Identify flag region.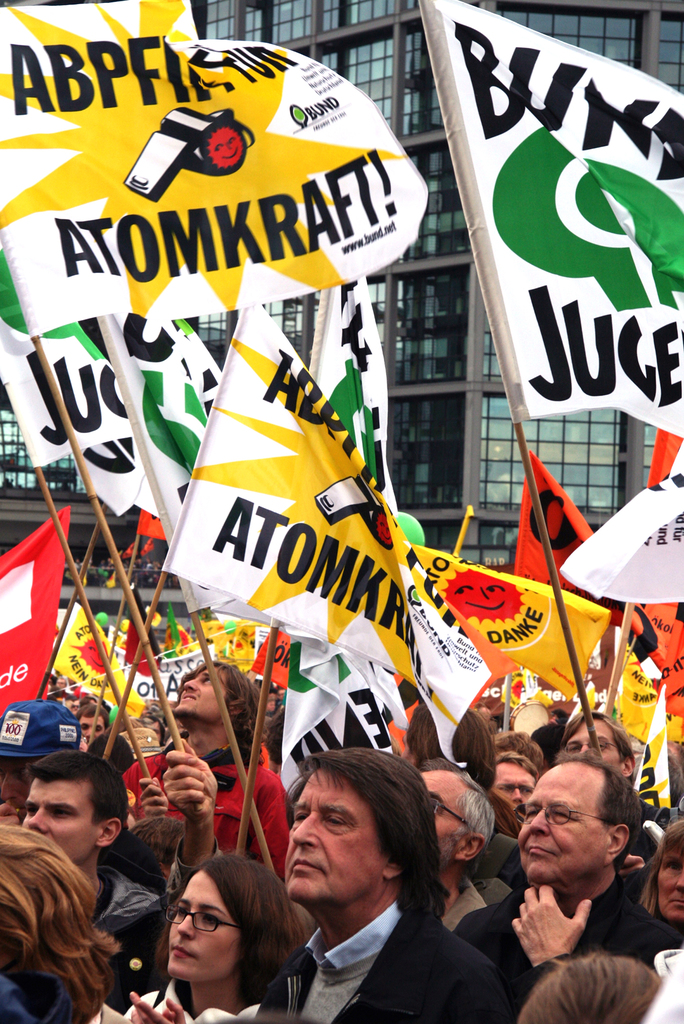
Region: box(83, 444, 156, 519).
